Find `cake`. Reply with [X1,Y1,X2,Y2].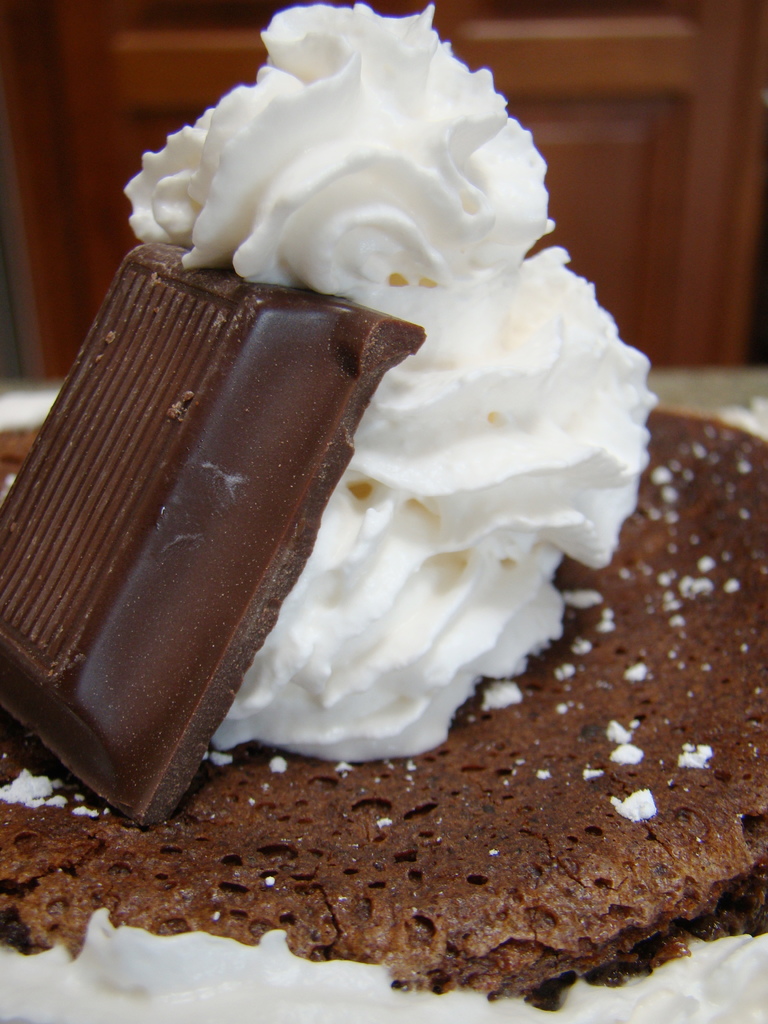
[0,1,767,1023].
